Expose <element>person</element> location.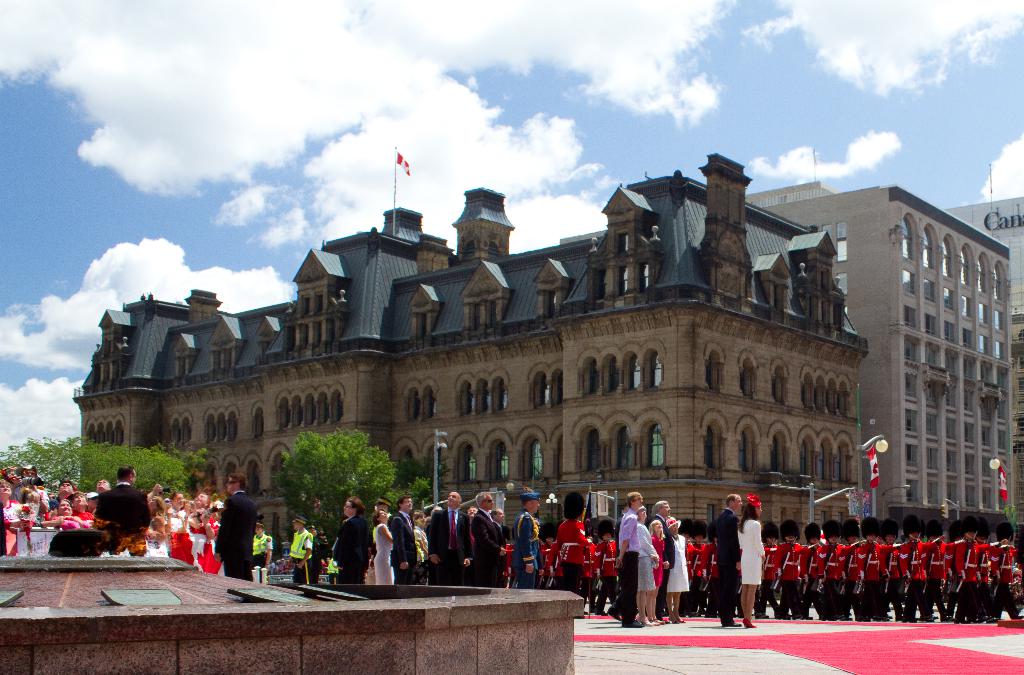
Exposed at x1=911, y1=521, x2=947, y2=615.
